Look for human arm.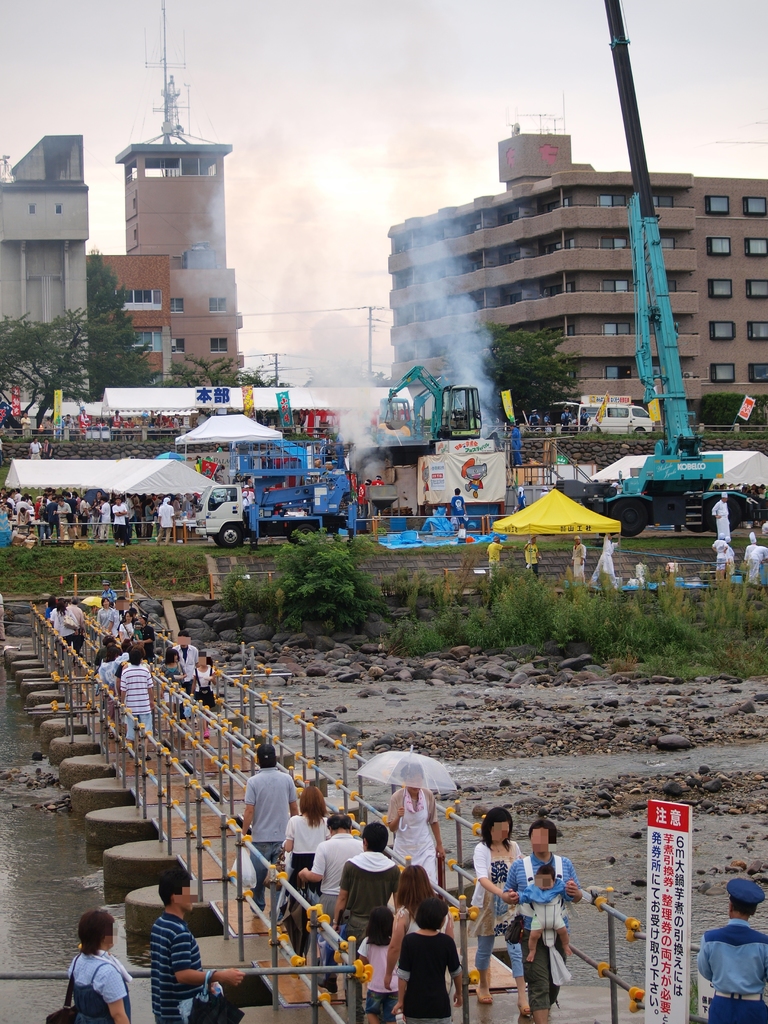
Found: [x1=296, y1=836, x2=331, y2=886].
